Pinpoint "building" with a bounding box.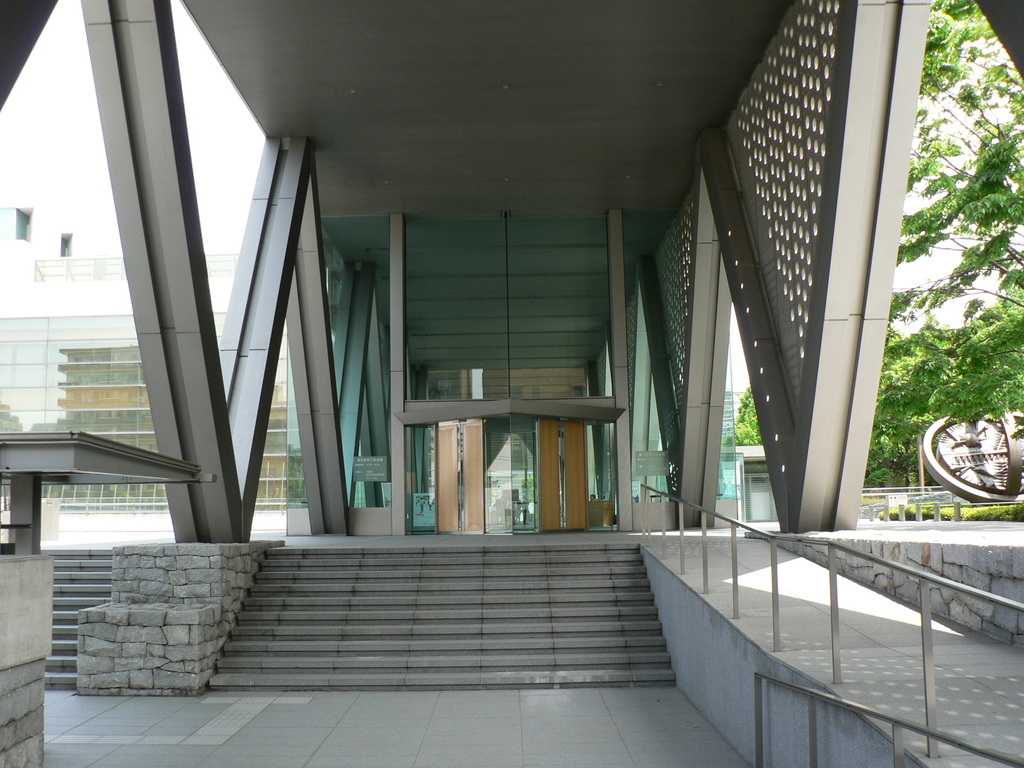
box(0, 200, 294, 548).
